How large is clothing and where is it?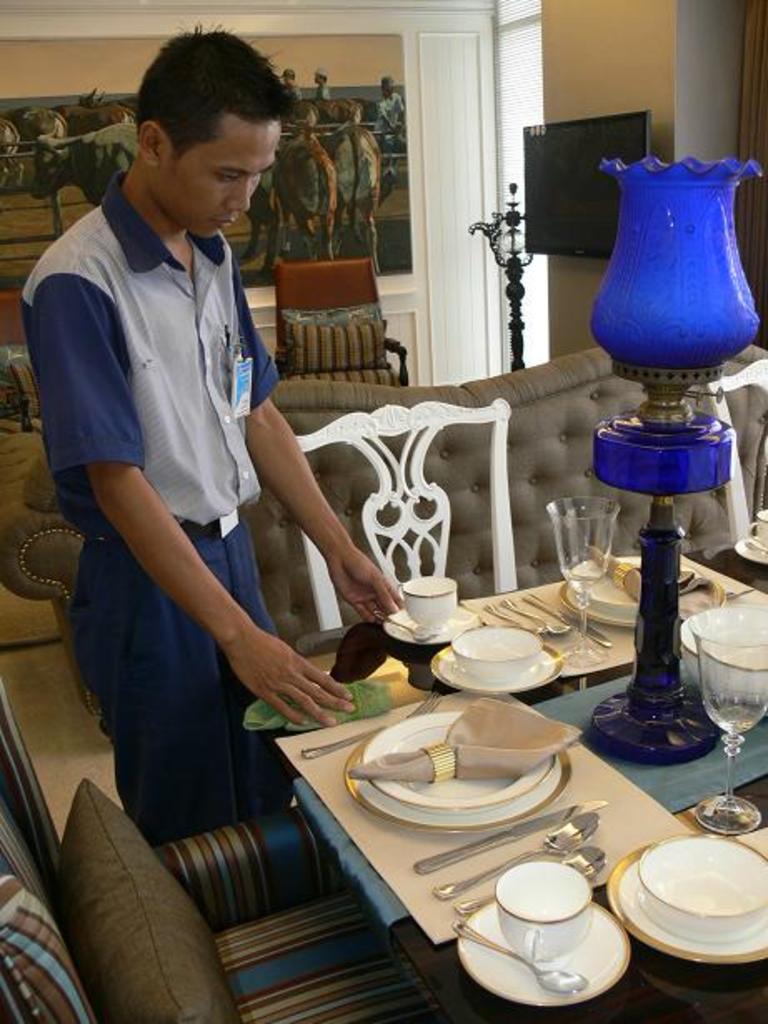
Bounding box: (x1=290, y1=83, x2=300, y2=98).
